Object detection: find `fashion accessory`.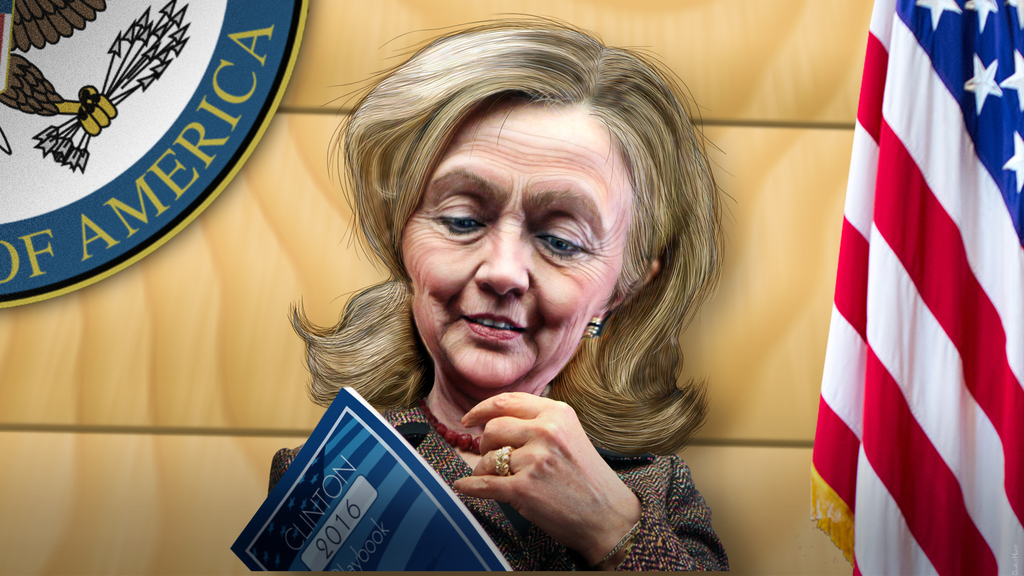
412/385/489/453.
